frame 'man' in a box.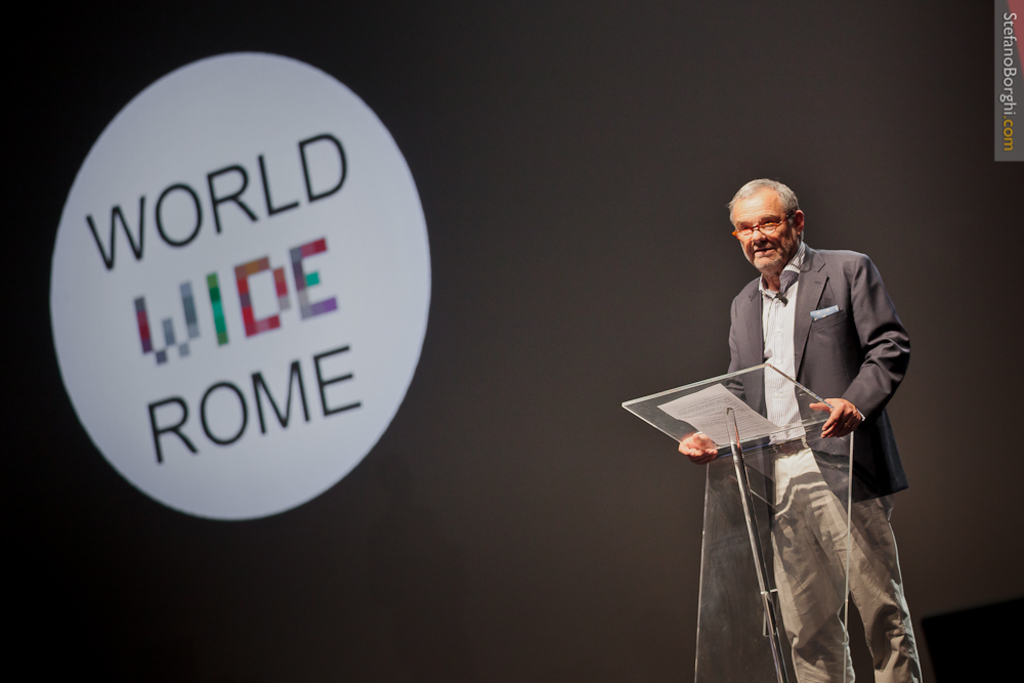
locate(678, 180, 923, 682).
